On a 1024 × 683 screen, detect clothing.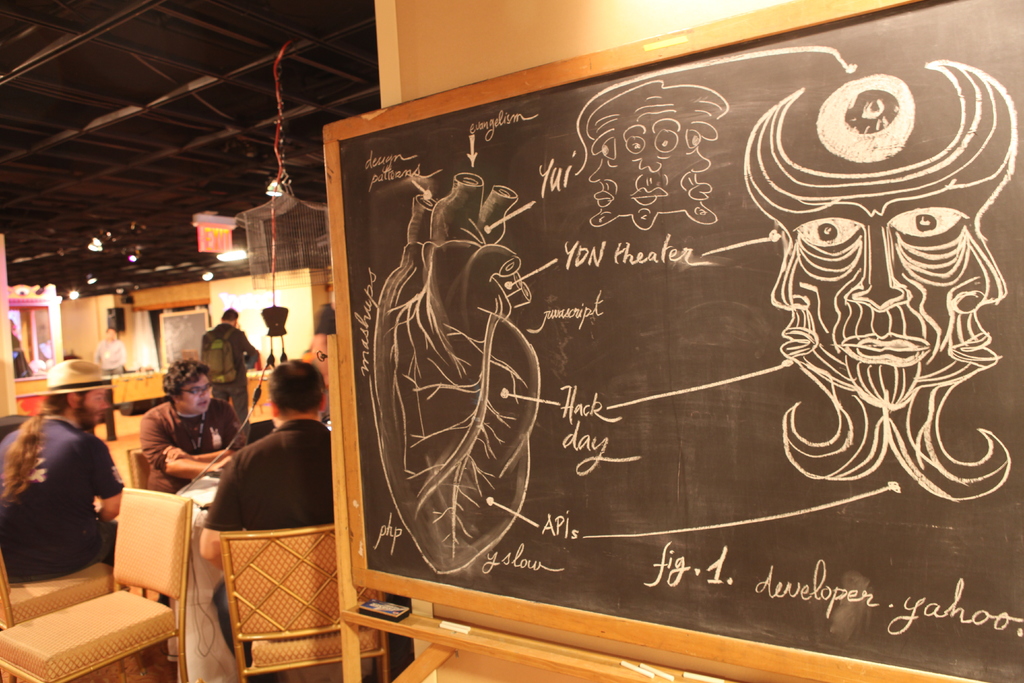
[180, 394, 333, 561].
